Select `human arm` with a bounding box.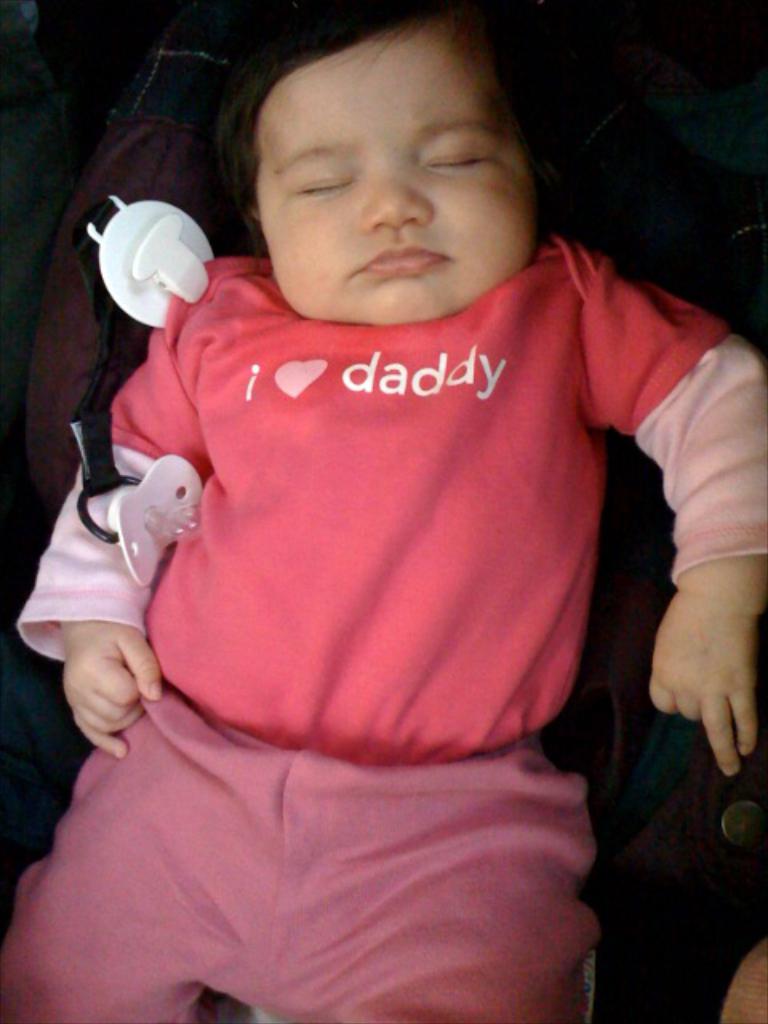
[19,293,216,762].
